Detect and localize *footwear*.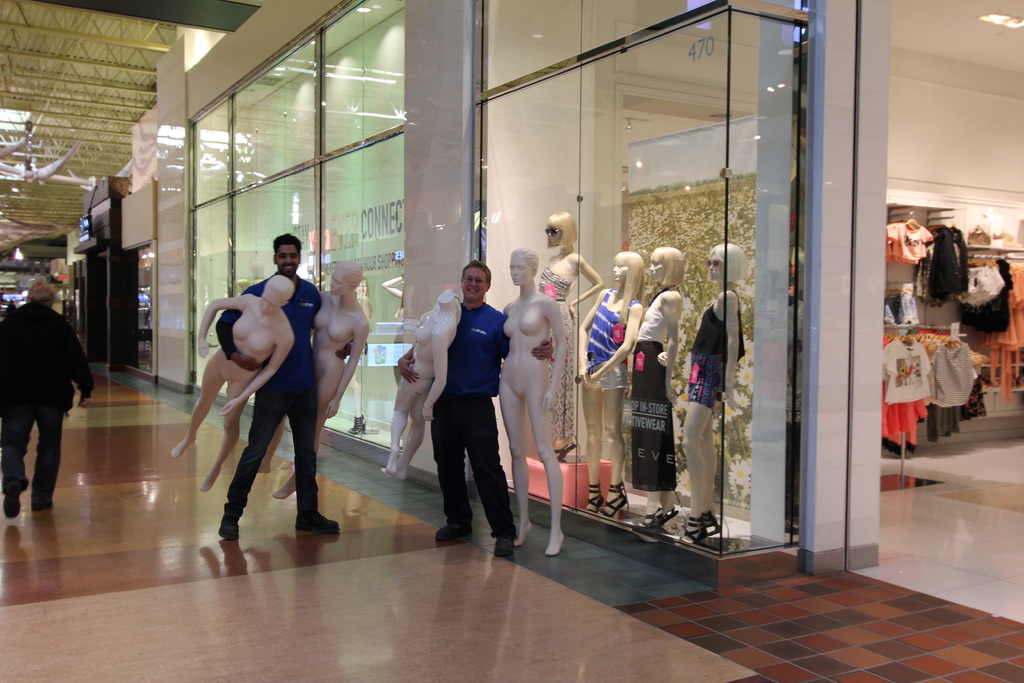
Localized at x1=605, y1=483, x2=632, y2=514.
